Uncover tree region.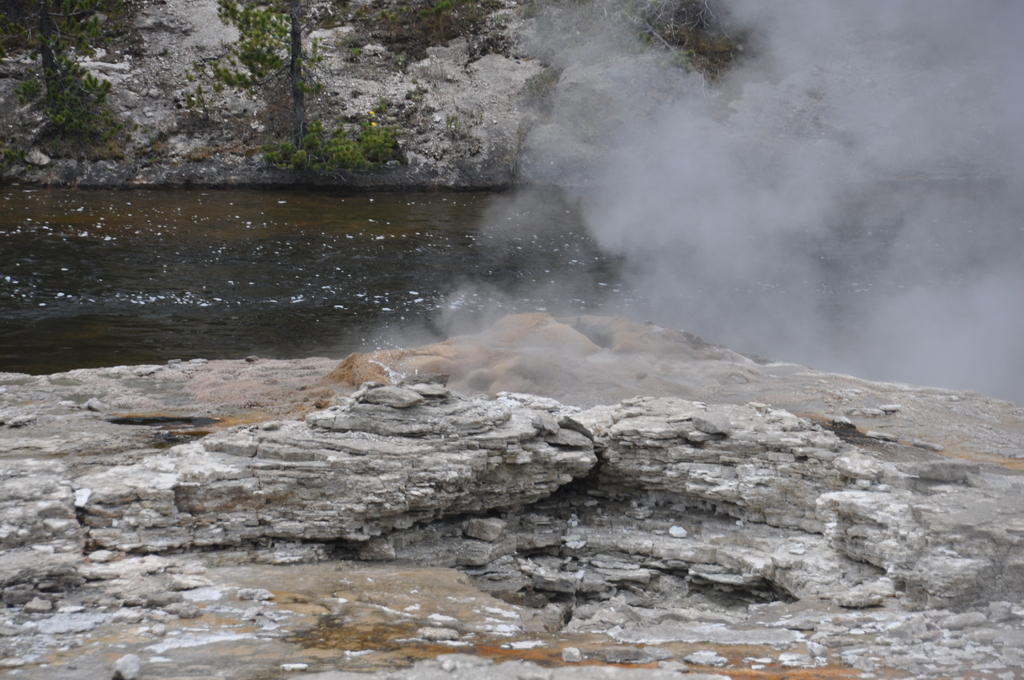
Uncovered: (x1=3, y1=0, x2=115, y2=136).
